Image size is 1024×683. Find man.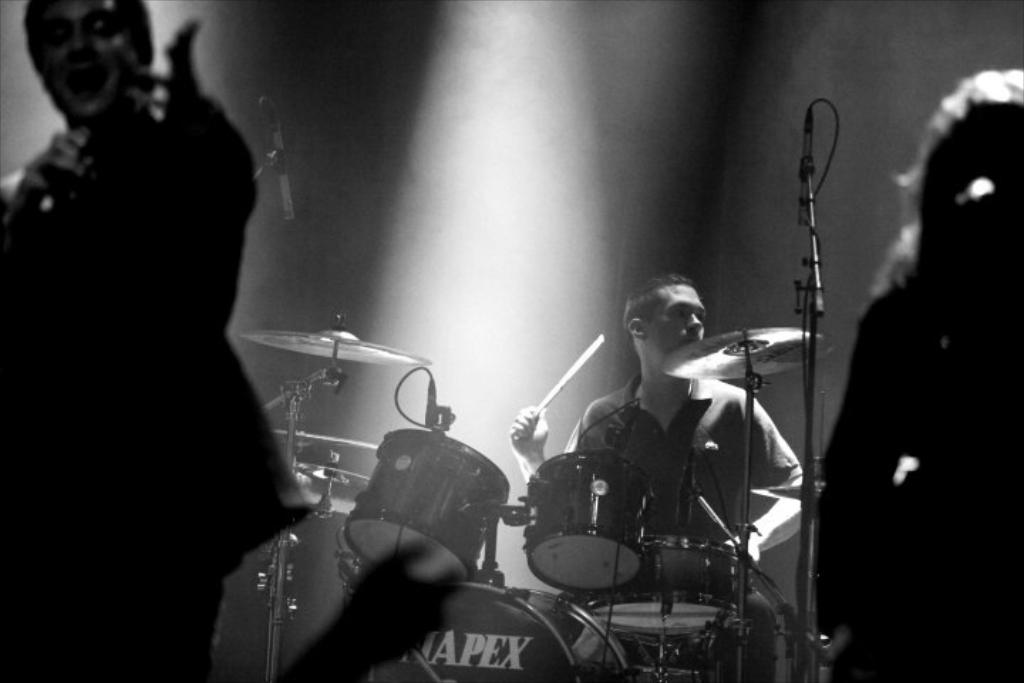
[x1=0, y1=0, x2=263, y2=682].
